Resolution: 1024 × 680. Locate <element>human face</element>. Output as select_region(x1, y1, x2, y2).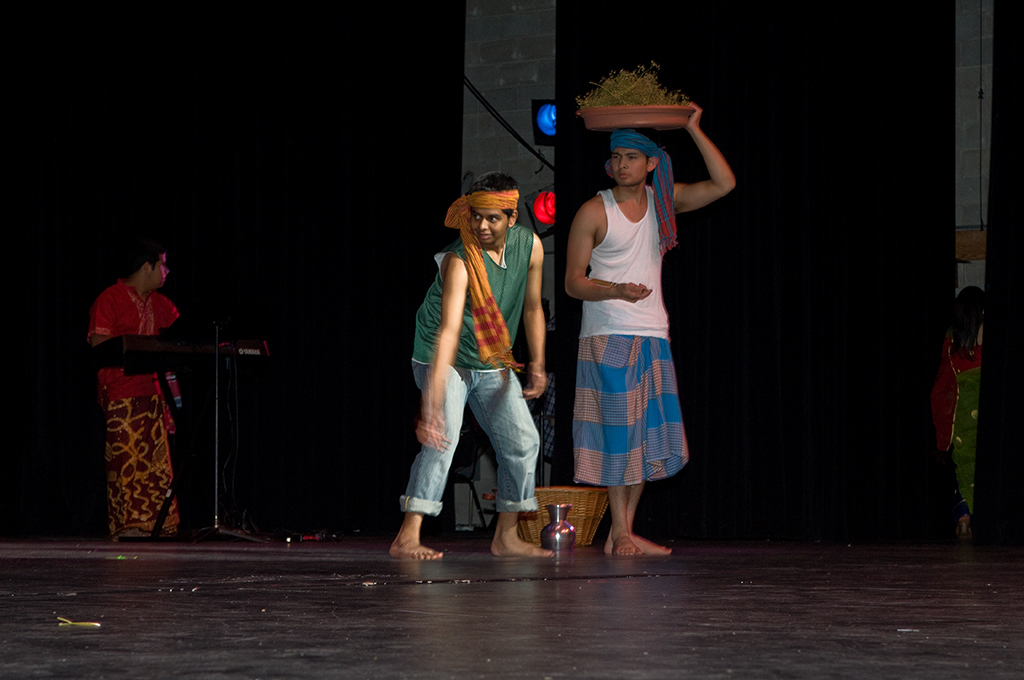
select_region(611, 148, 649, 186).
